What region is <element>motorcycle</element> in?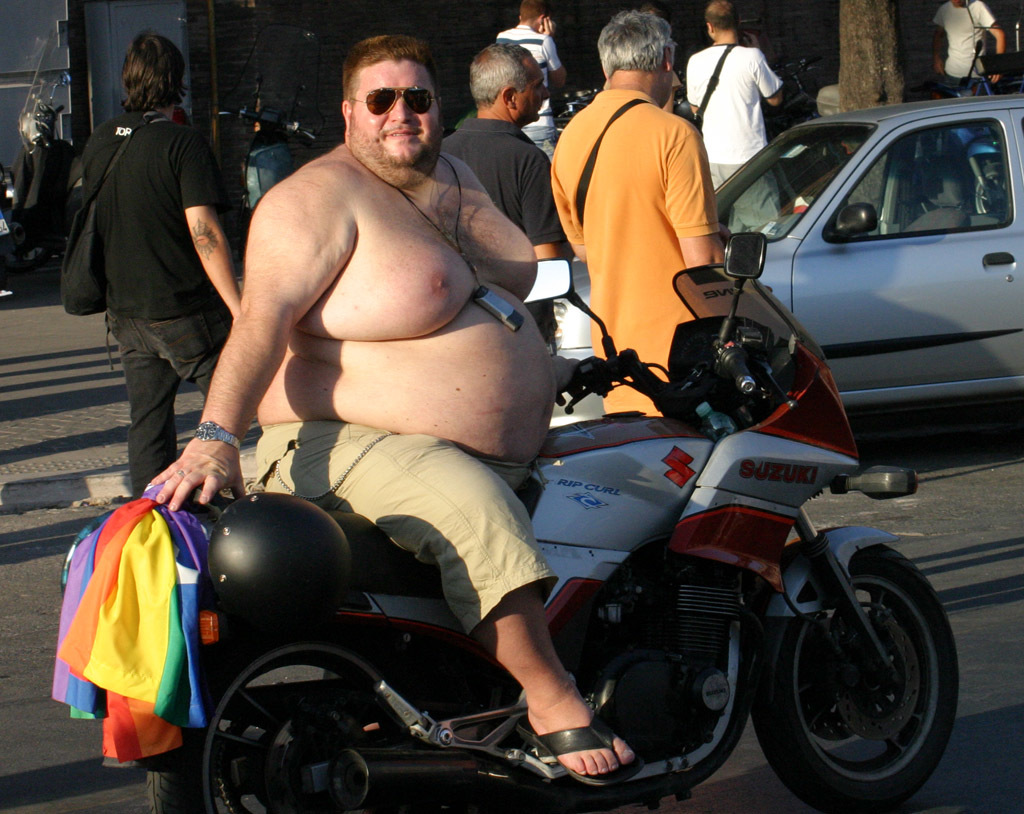
(47, 281, 966, 809).
